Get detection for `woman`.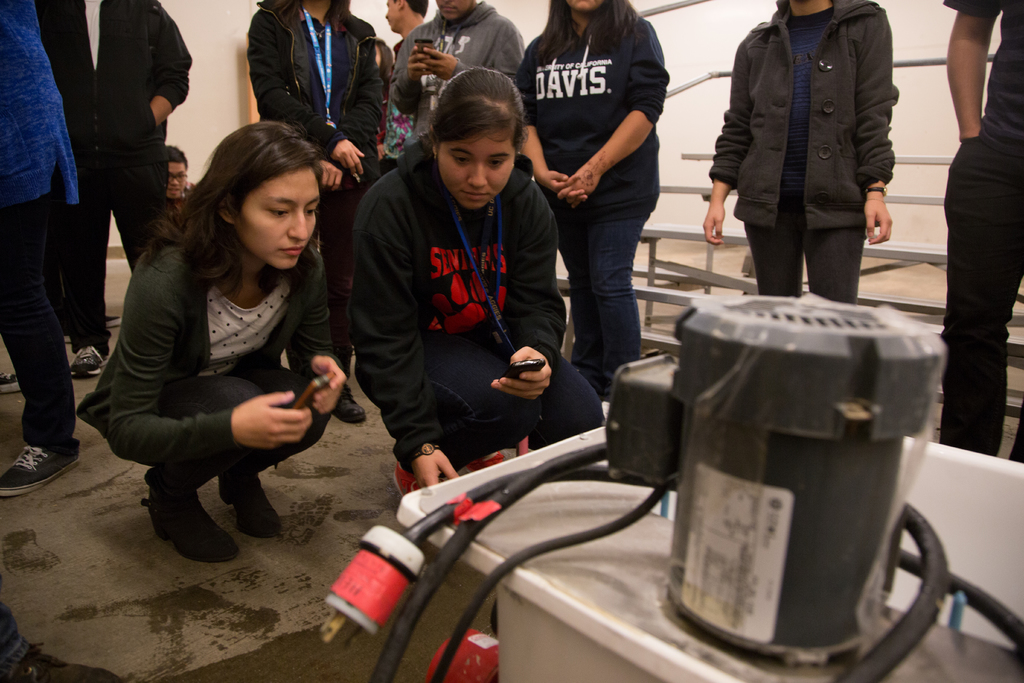
Detection: bbox=(94, 118, 350, 575).
